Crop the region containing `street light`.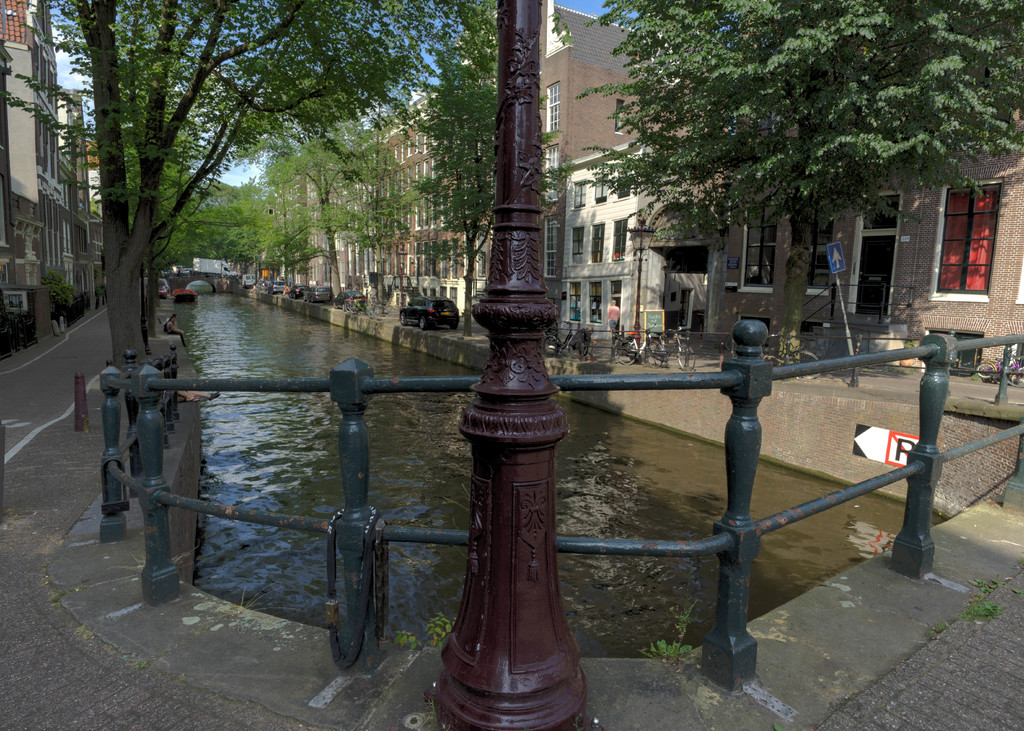
Crop region: box(398, 264, 404, 311).
